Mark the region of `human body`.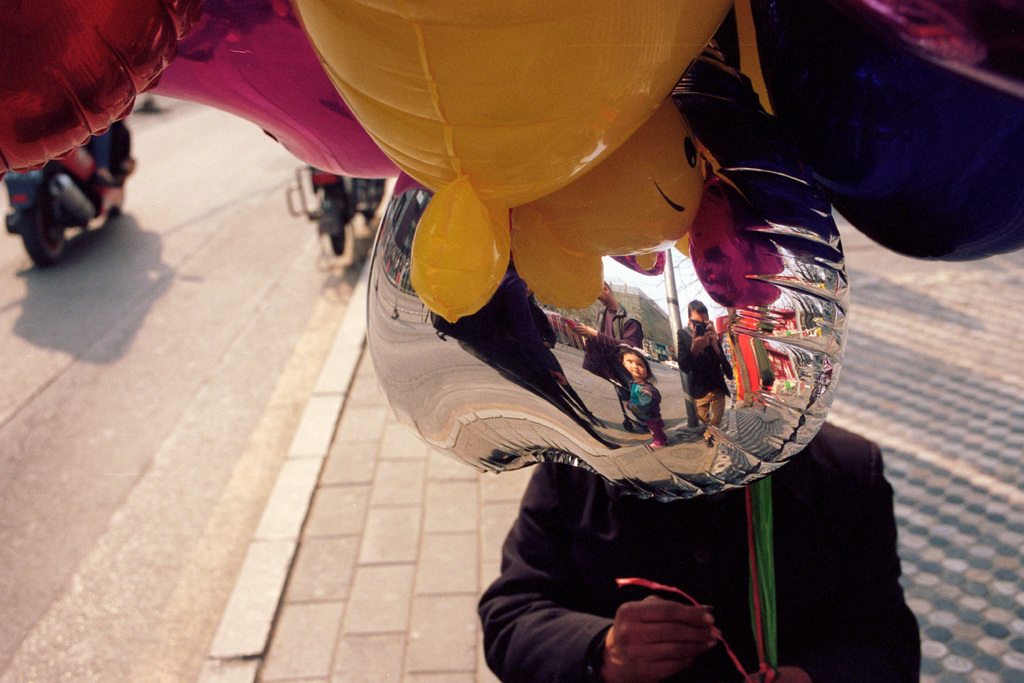
Region: {"x1": 613, "y1": 342, "x2": 662, "y2": 446}.
